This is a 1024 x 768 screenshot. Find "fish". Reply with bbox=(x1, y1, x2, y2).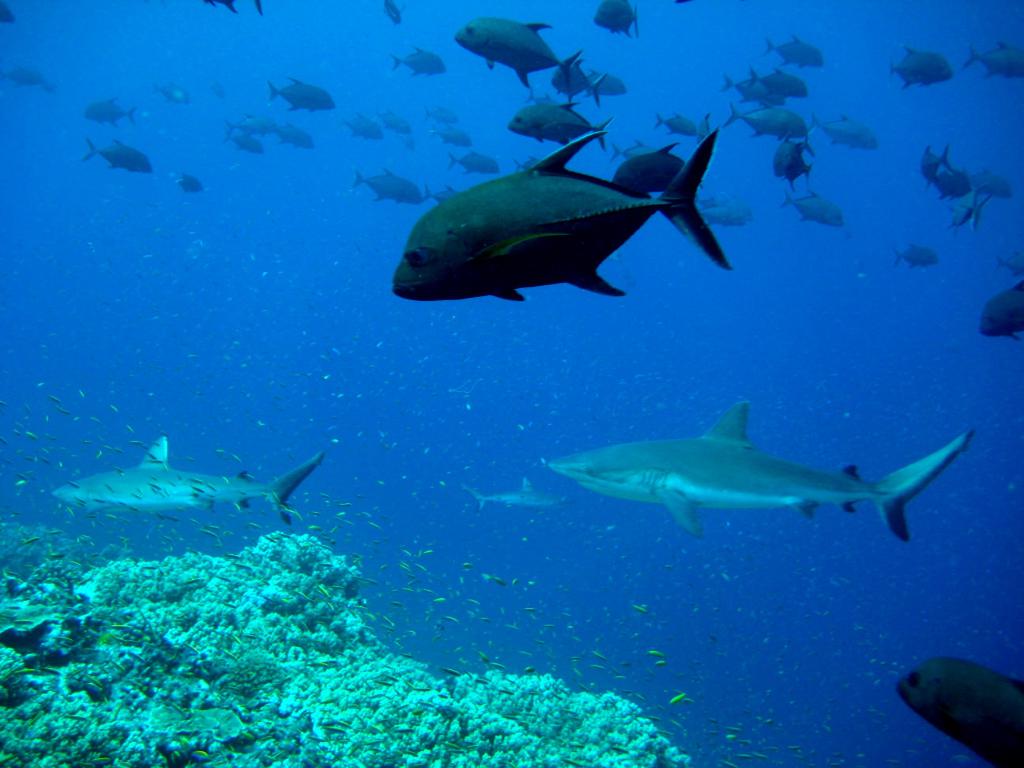
bbox=(207, 84, 220, 95).
